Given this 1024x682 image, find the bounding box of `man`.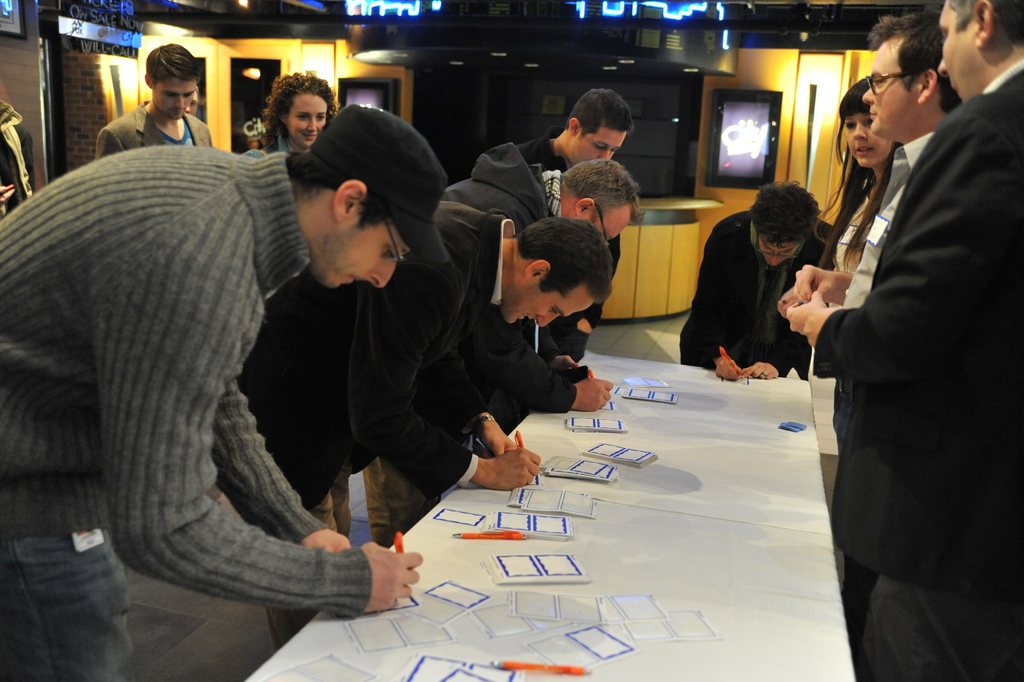
<box>676,181,838,386</box>.
